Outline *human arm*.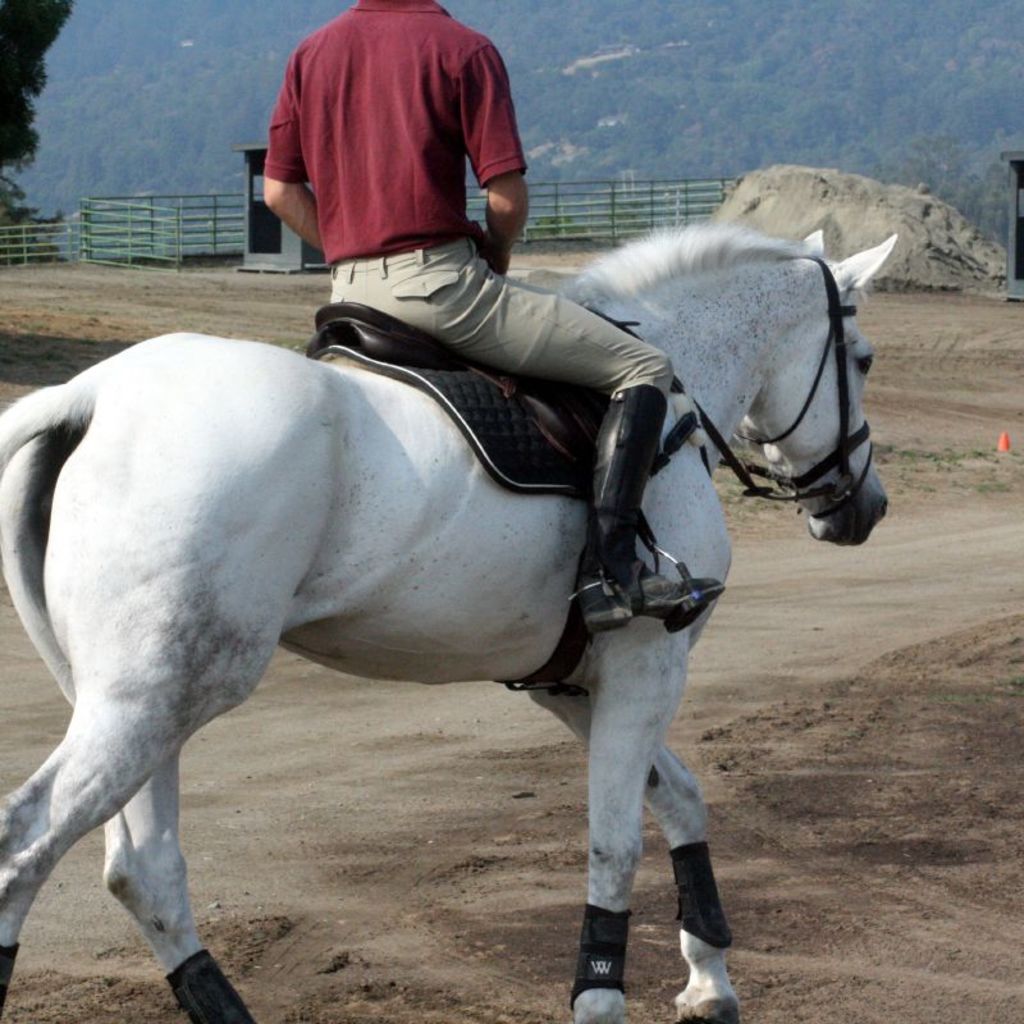
Outline: (left=252, top=50, right=351, bottom=275).
